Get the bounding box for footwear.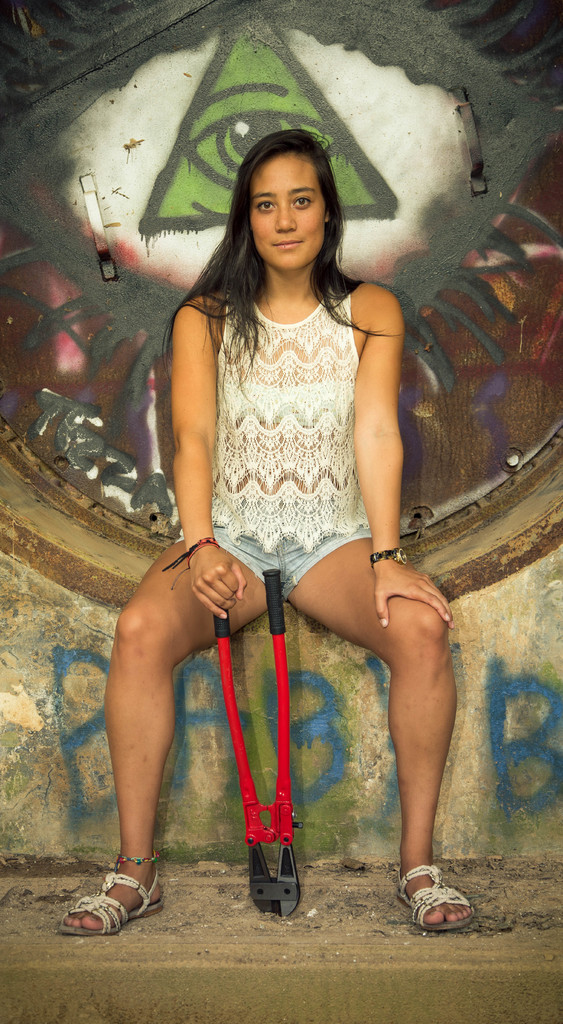
[397,866,472,934].
